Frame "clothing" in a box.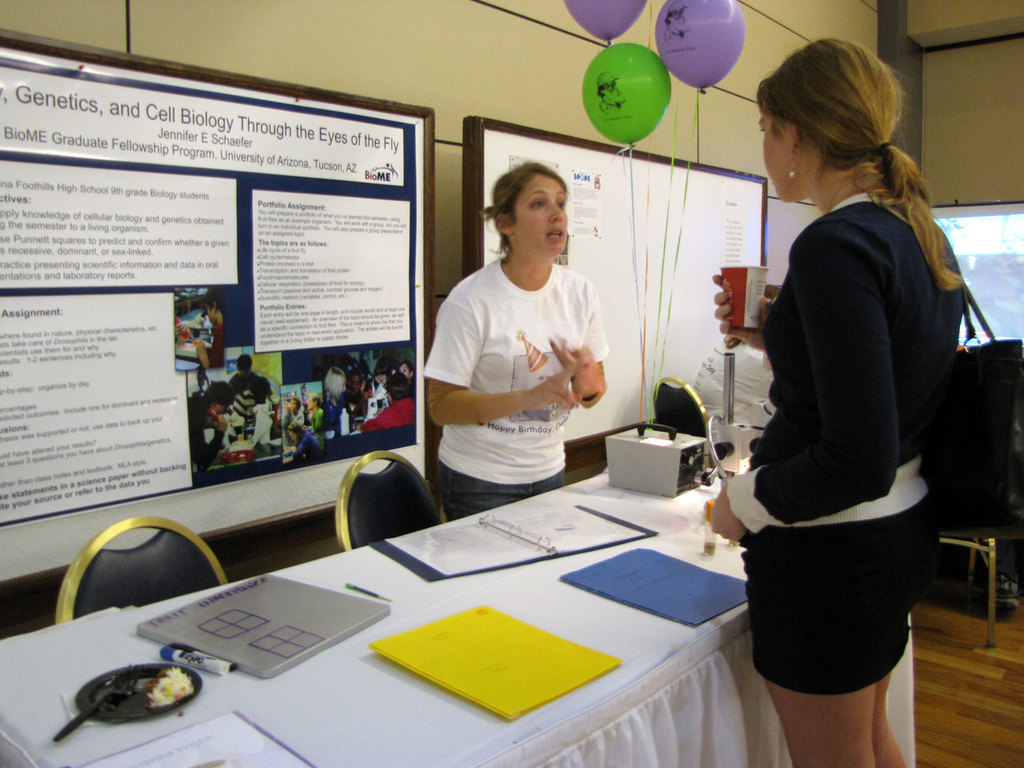
(204,323,224,366).
